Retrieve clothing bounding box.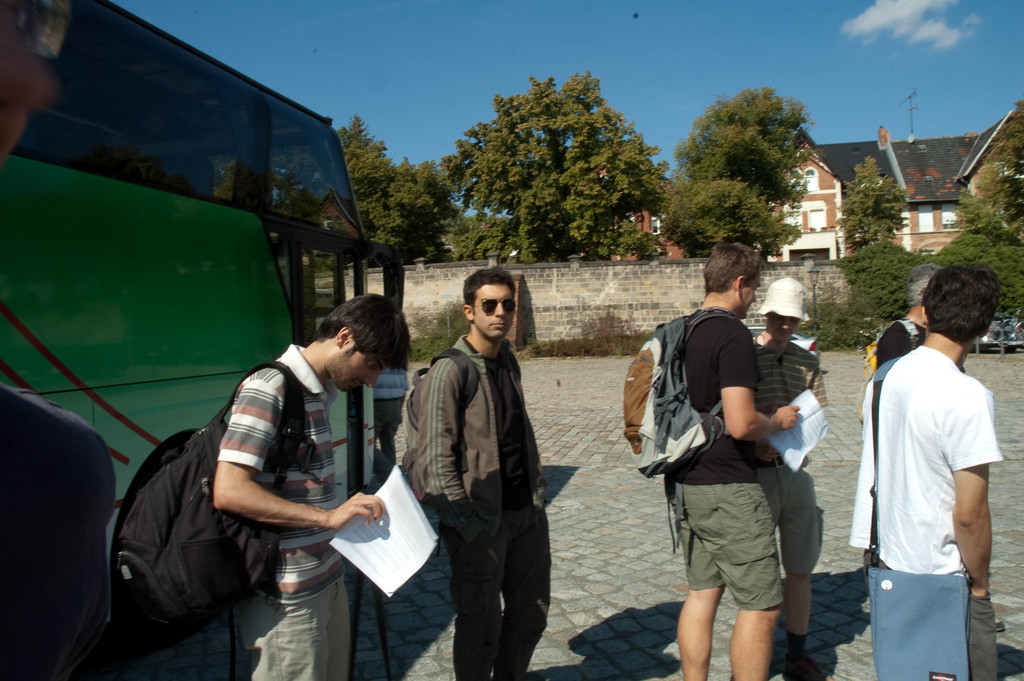
Bounding box: (404,329,555,680).
